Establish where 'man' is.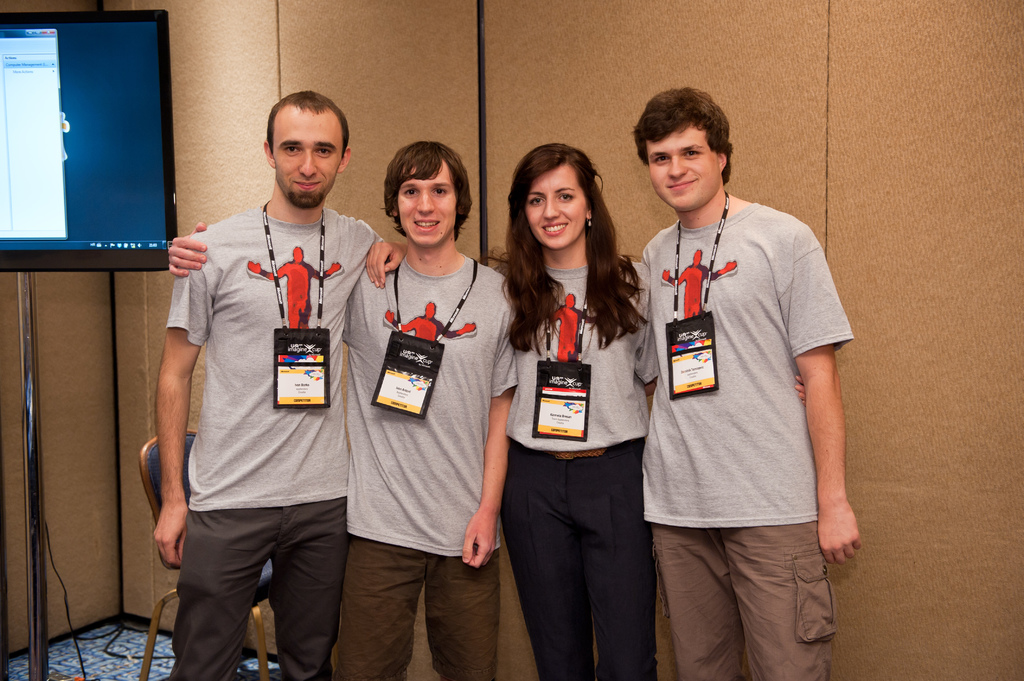
Established at [left=167, top=147, right=517, bottom=680].
